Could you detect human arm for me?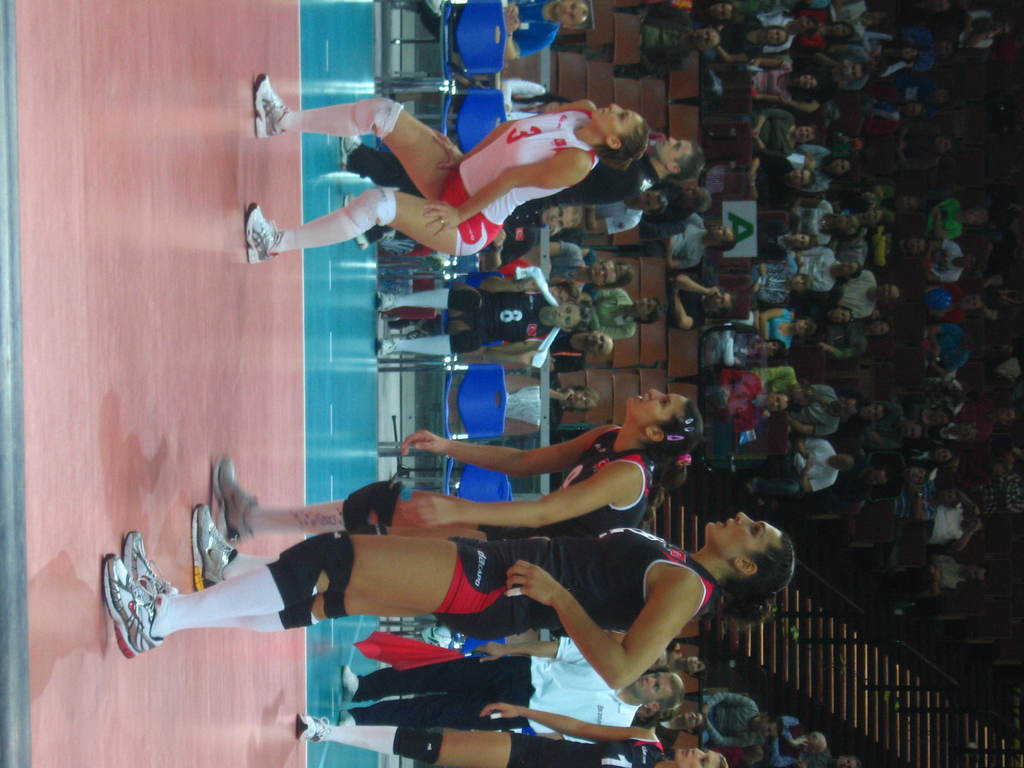
Detection result: bbox=(758, 300, 795, 347).
